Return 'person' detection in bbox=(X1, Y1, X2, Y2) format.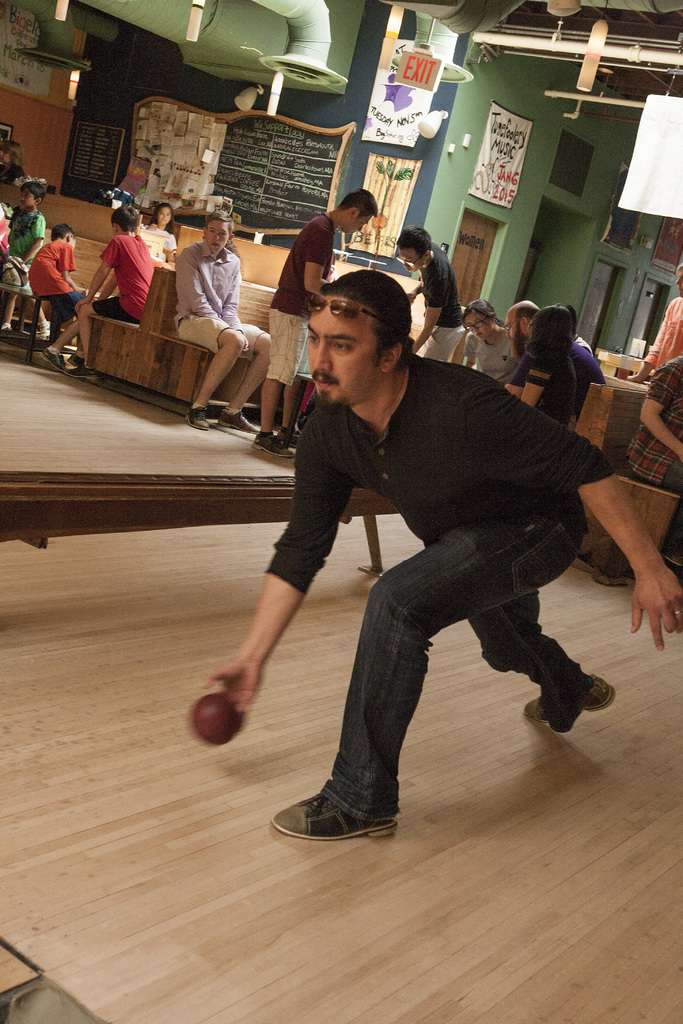
bbox=(228, 256, 604, 833).
